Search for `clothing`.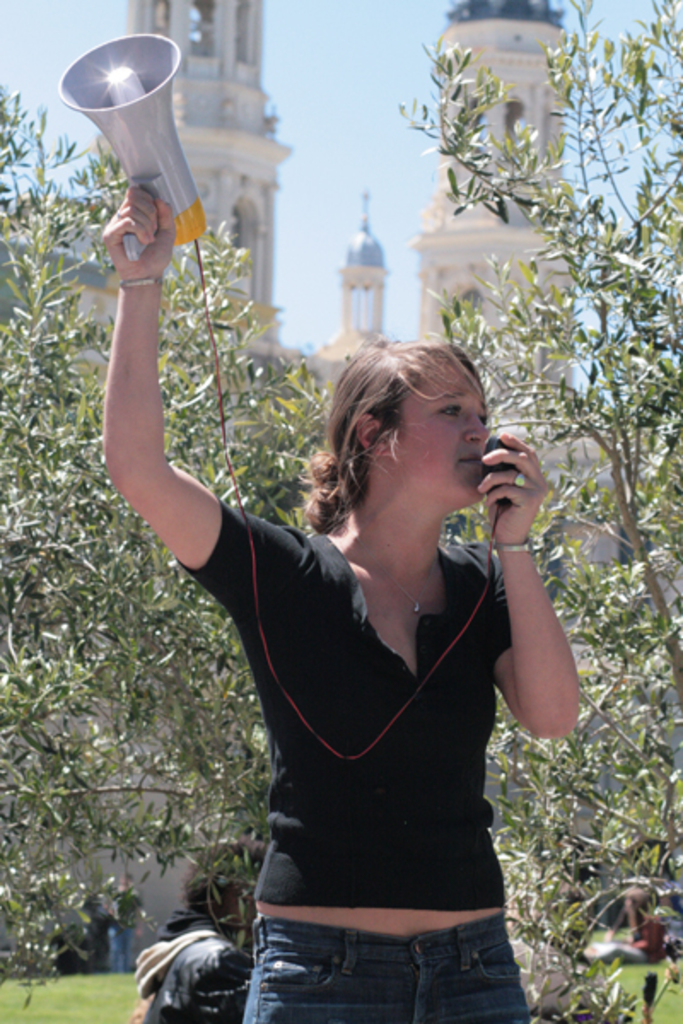
Found at {"x1": 581, "y1": 896, "x2": 668, "y2": 966}.
